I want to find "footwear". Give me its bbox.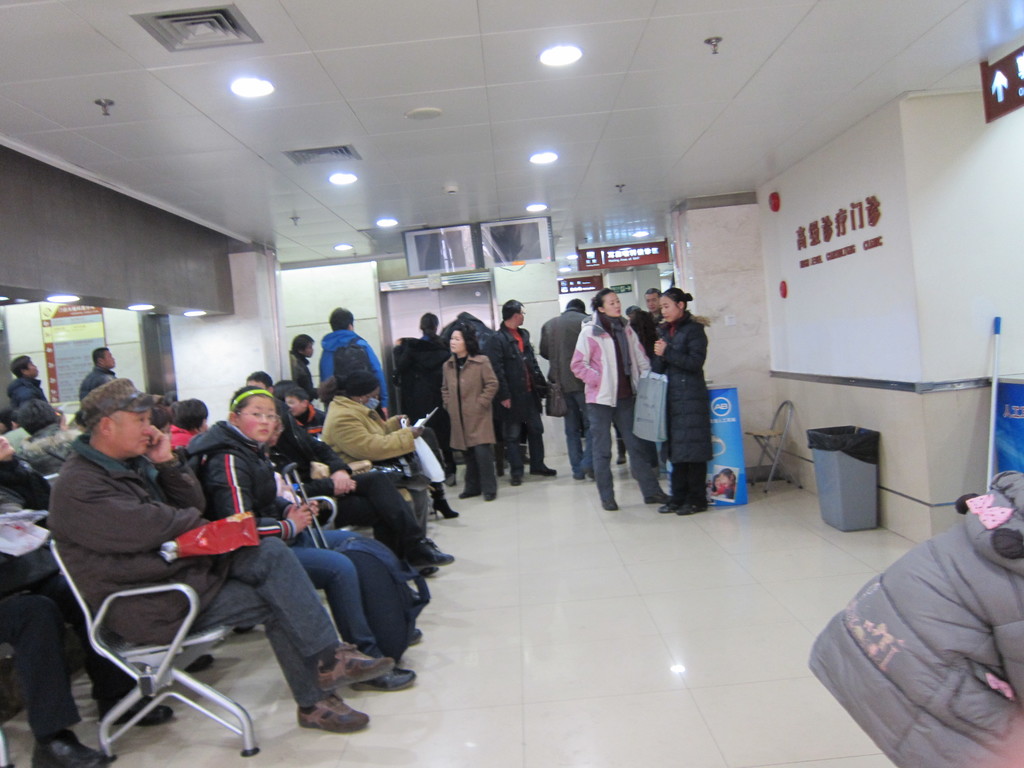
pyautogui.locateOnScreen(38, 728, 116, 767).
